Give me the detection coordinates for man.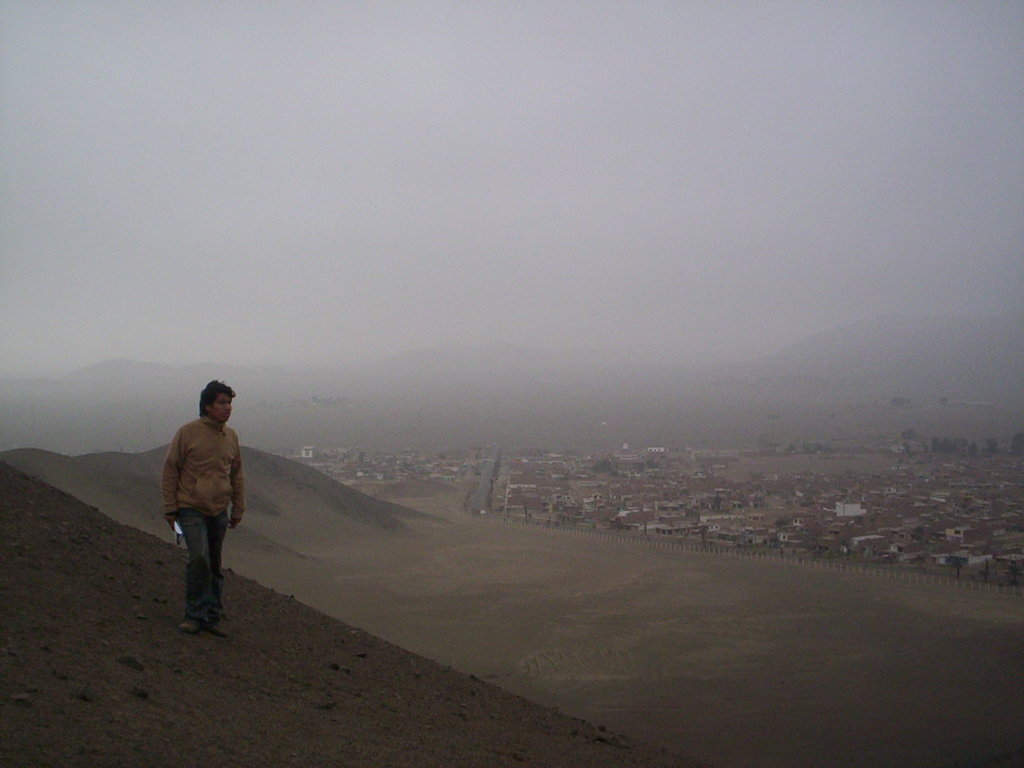
rect(165, 374, 253, 632).
